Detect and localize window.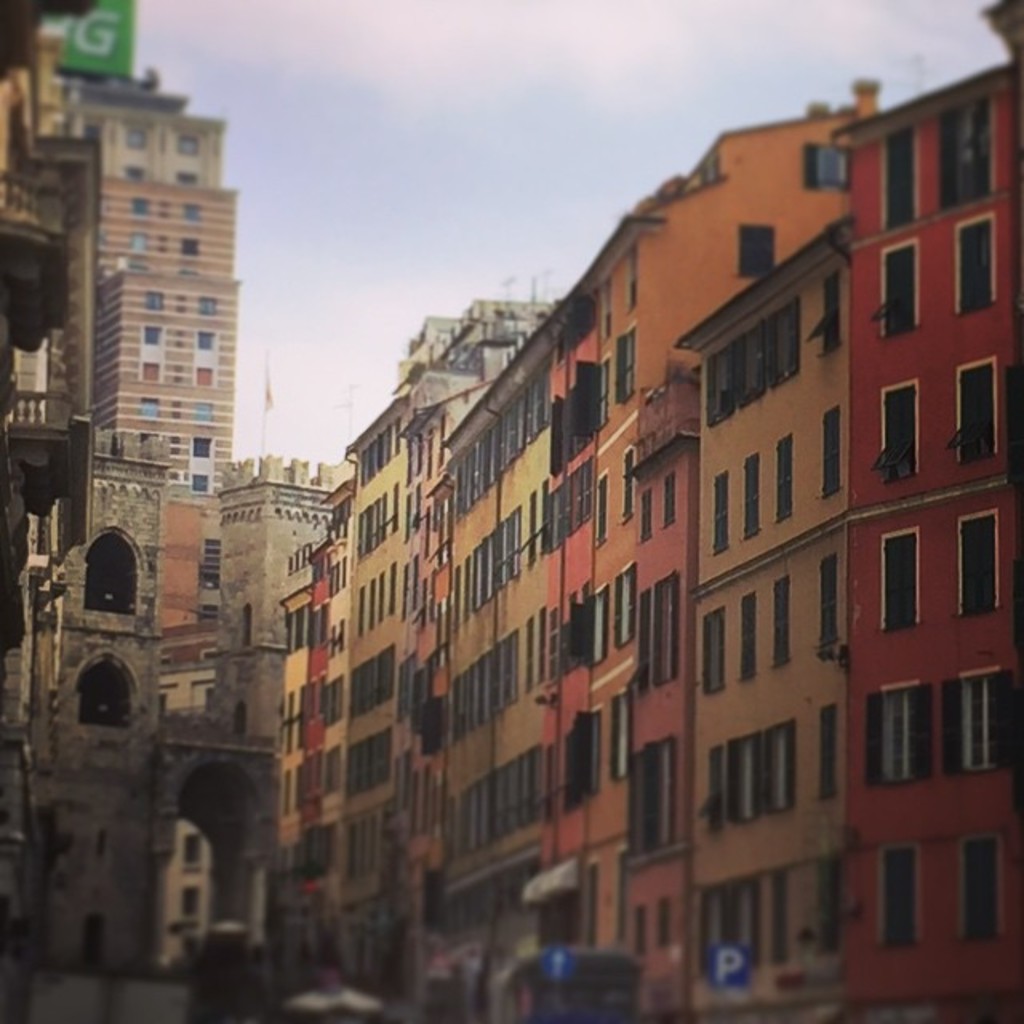
Localized at [left=195, top=472, right=208, bottom=490].
